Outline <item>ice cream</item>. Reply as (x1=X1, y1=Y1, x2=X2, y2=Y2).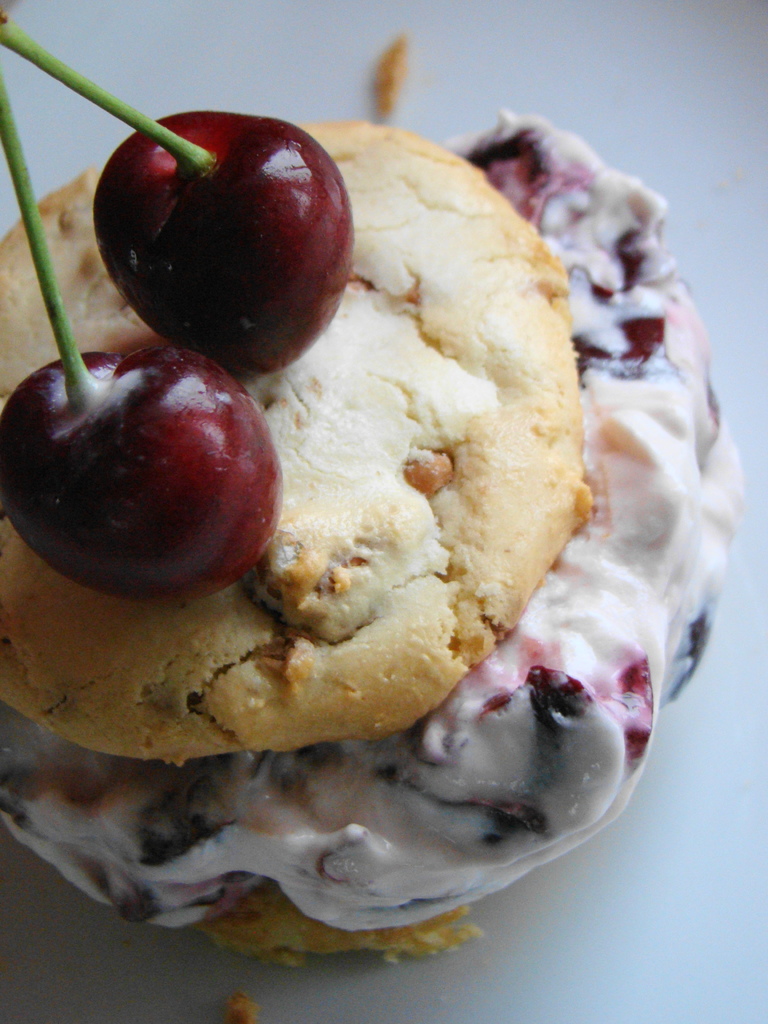
(x1=47, y1=27, x2=669, y2=968).
